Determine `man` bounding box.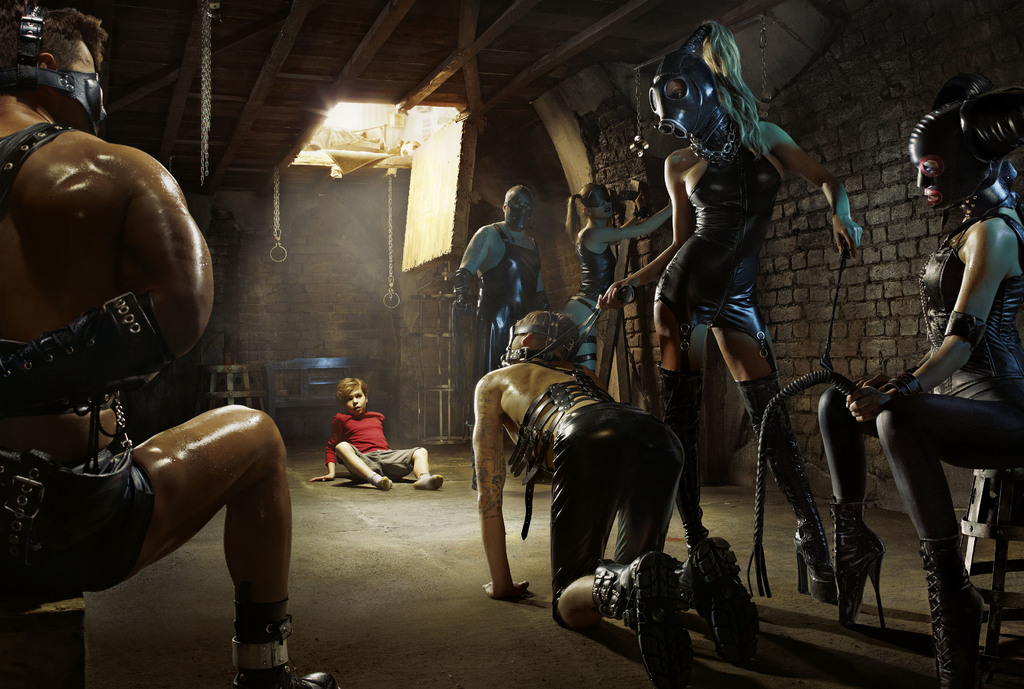
Determined: 453:186:548:489.
